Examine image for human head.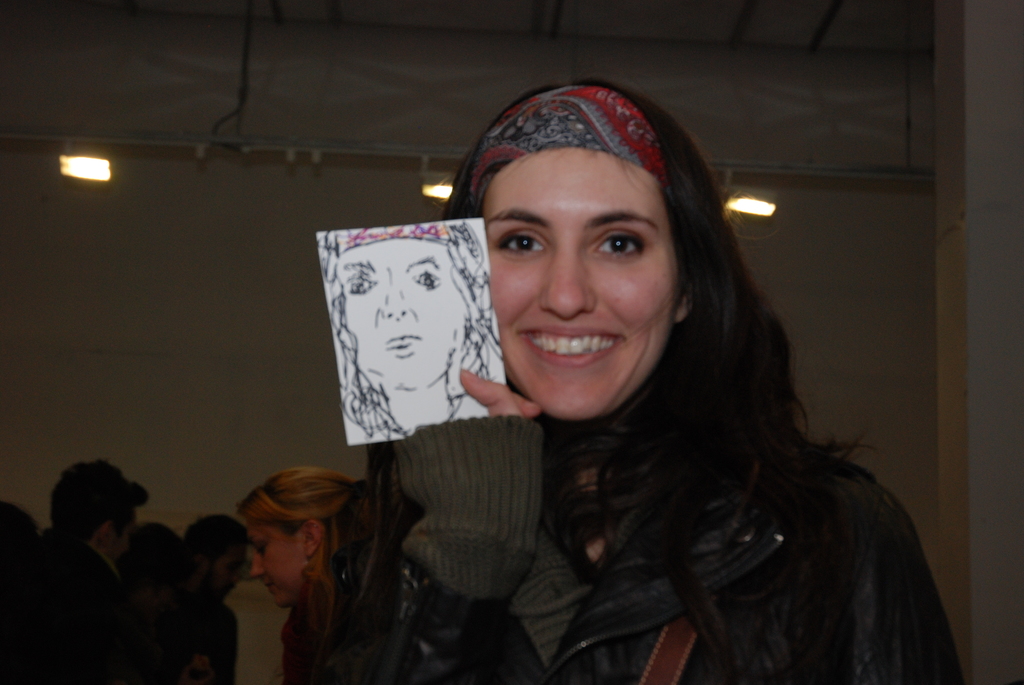
Examination result: l=118, t=522, r=184, b=597.
